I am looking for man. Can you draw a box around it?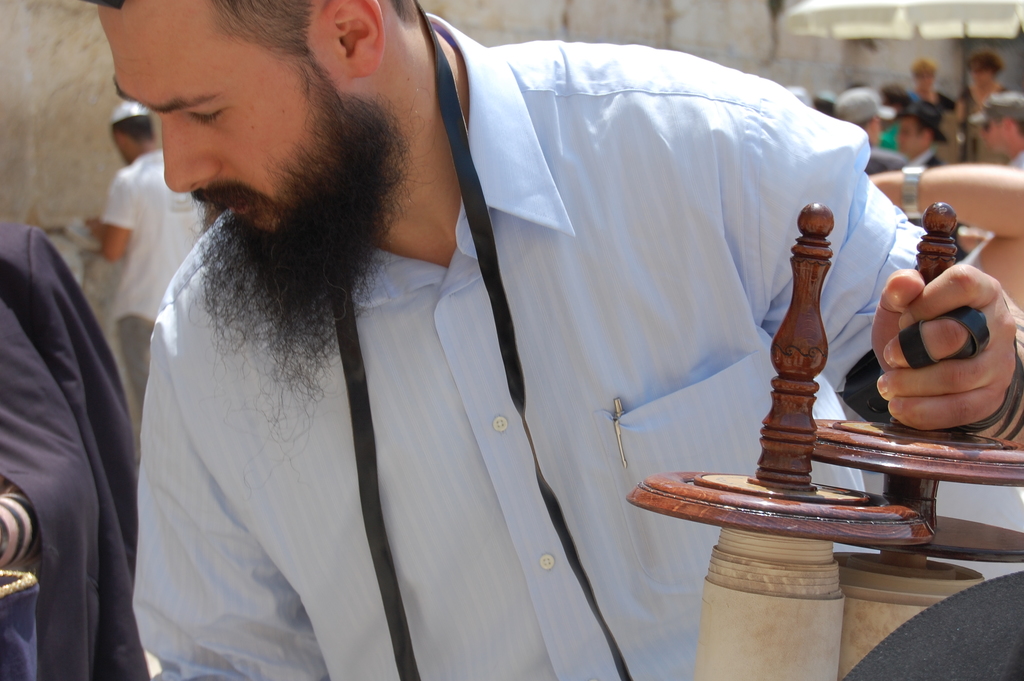
Sure, the bounding box is <bbox>86, 96, 230, 466</bbox>.
